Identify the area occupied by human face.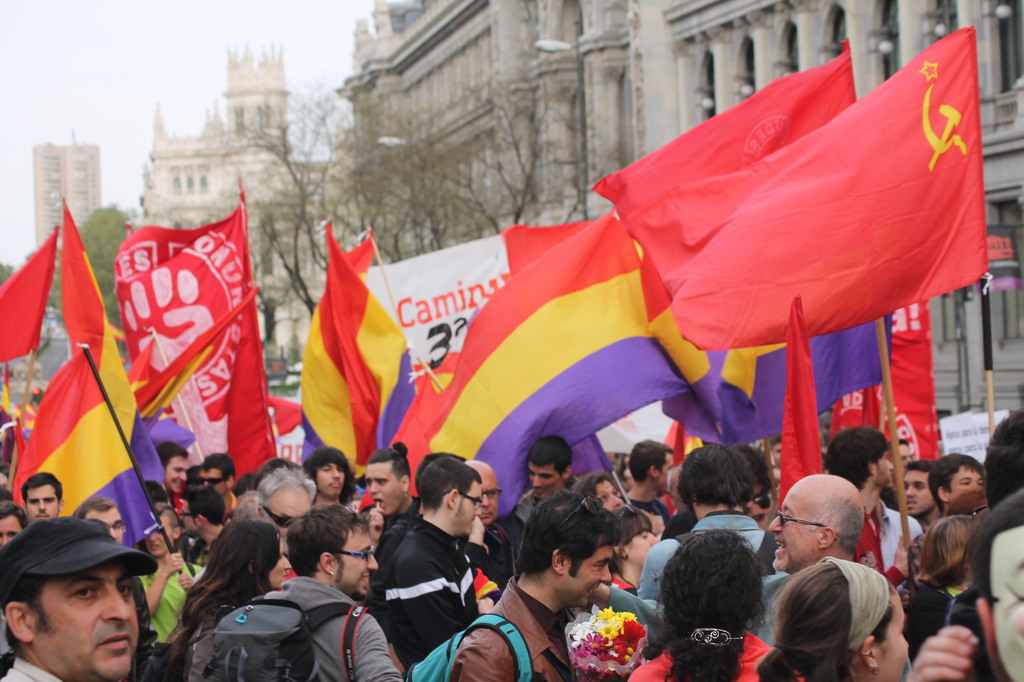
Area: <region>19, 551, 136, 681</region>.
